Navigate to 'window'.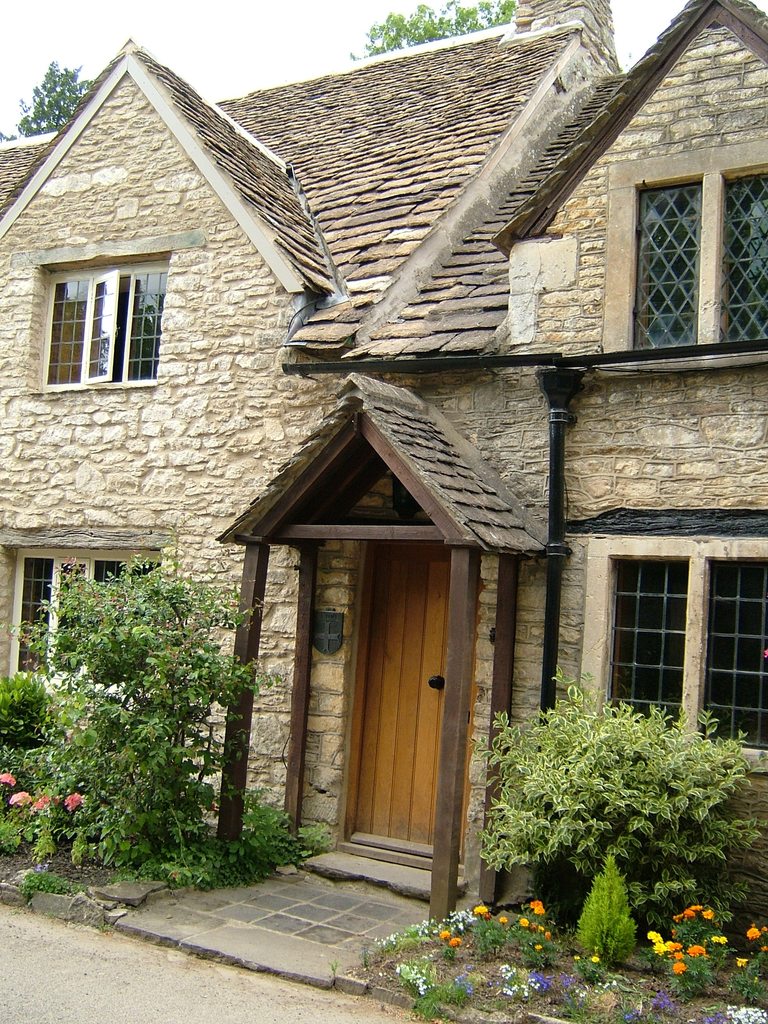
Navigation target: bbox(5, 548, 168, 705).
